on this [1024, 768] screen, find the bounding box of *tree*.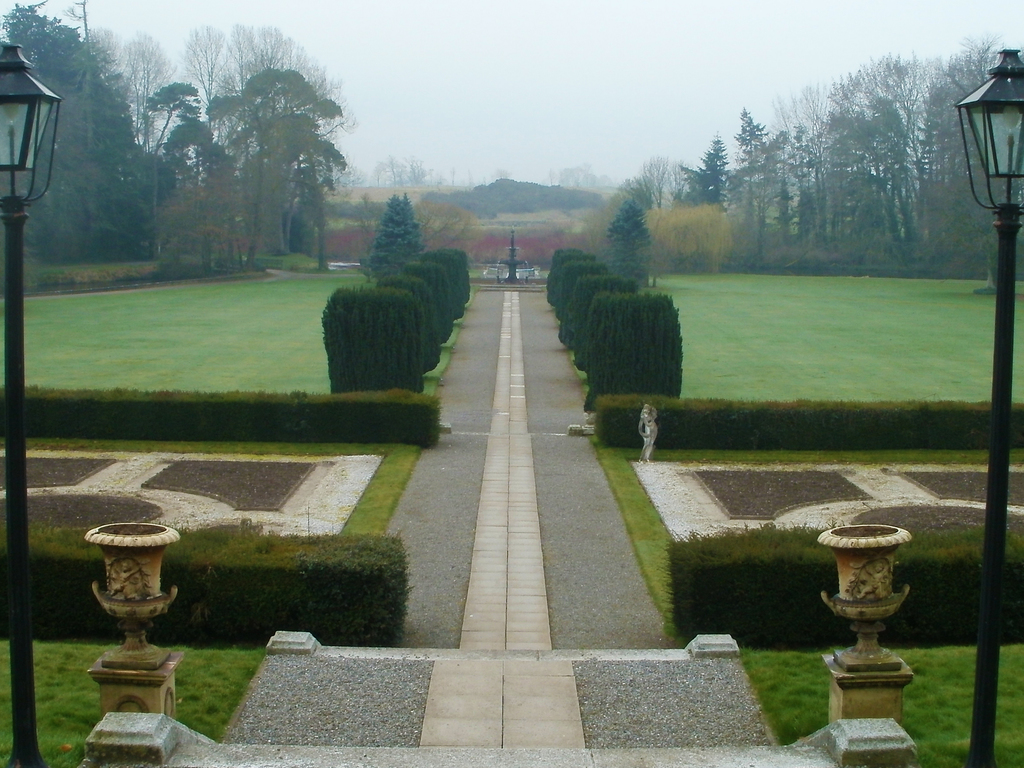
Bounding box: select_region(364, 150, 412, 193).
